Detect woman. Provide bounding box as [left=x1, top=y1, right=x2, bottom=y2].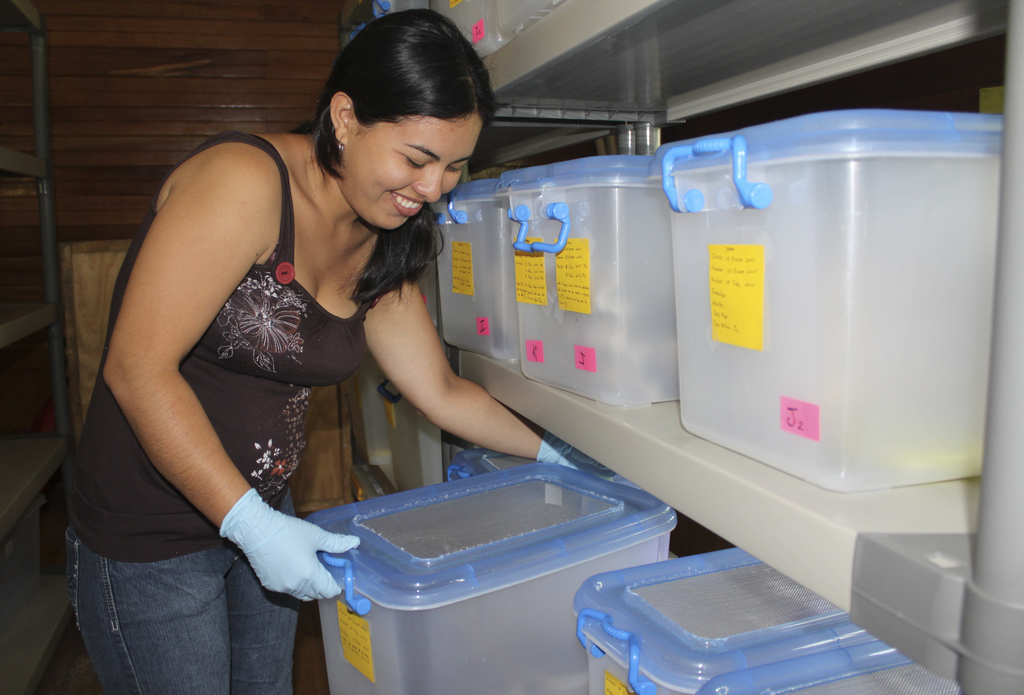
[left=63, top=20, right=524, bottom=663].
